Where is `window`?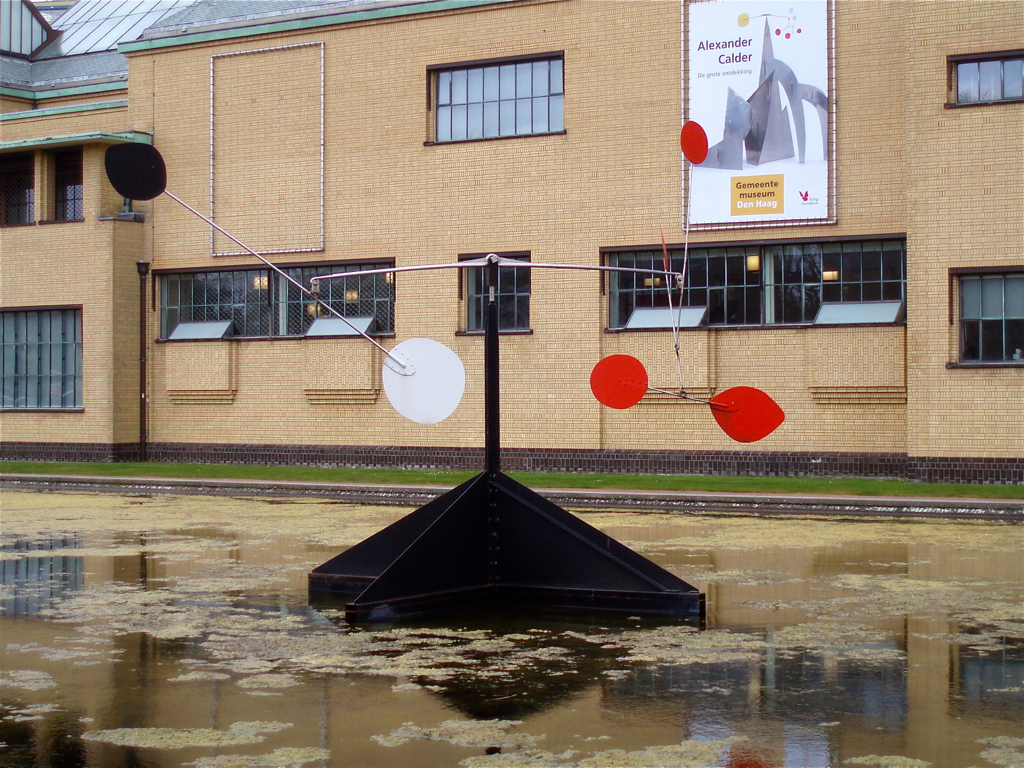
x1=0 y1=300 x2=82 y2=408.
